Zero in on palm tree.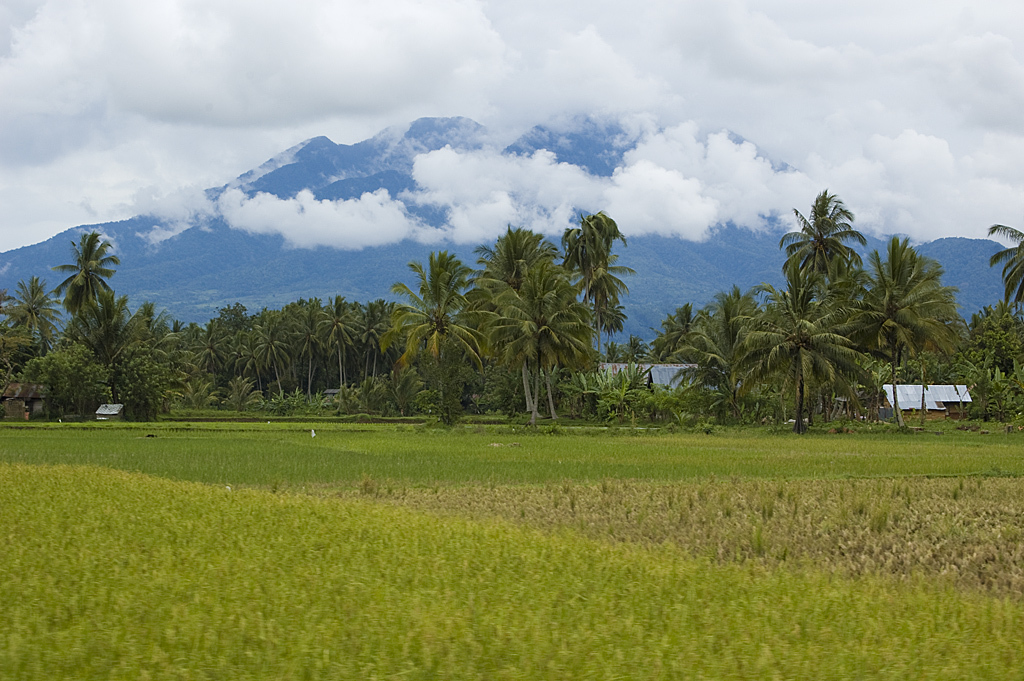
Zeroed in: l=197, t=297, r=266, b=400.
